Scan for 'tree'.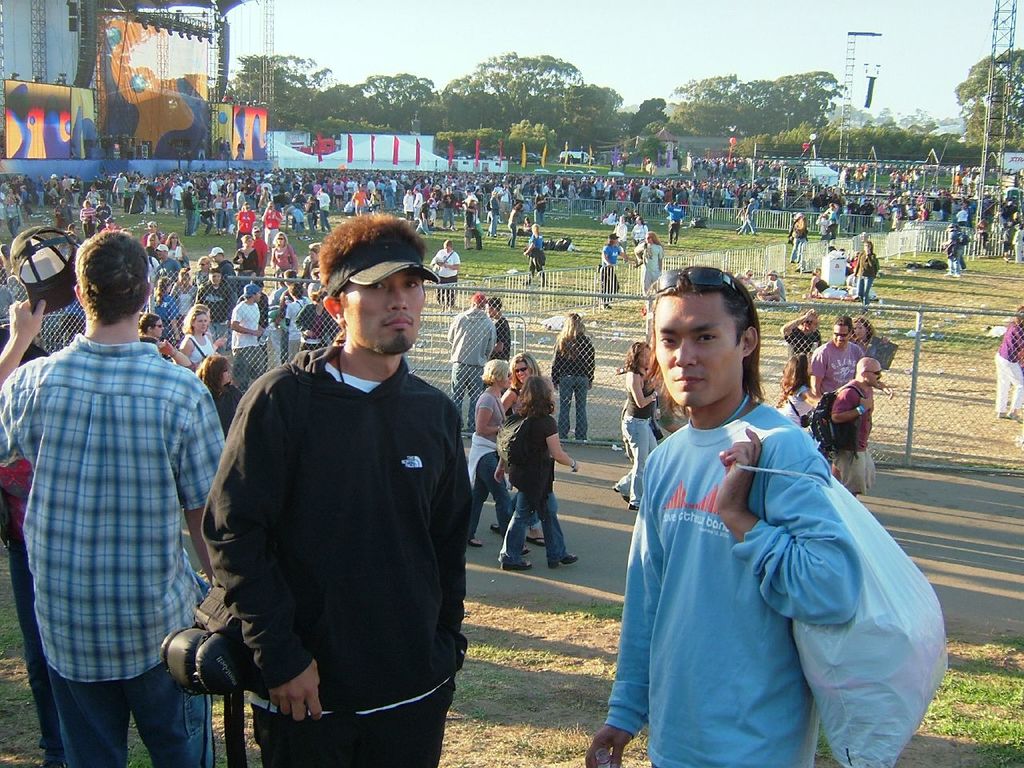
Scan result: bbox=[771, 123, 819, 158].
